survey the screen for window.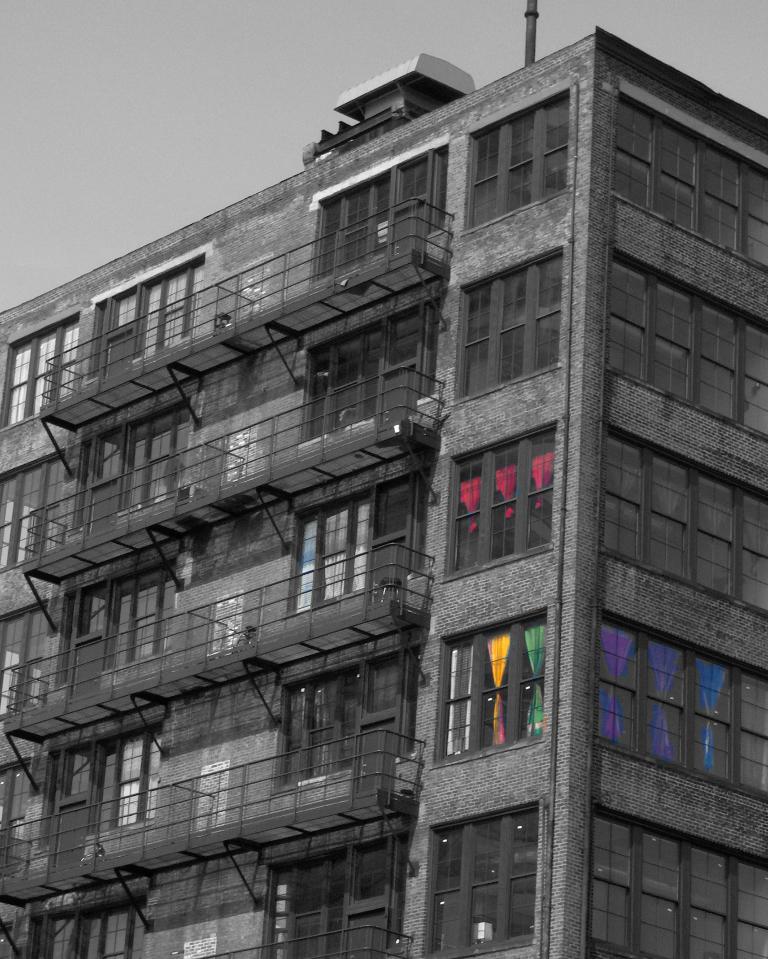
Survey found: x1=452 y1=245 x2=567 y2=405.
